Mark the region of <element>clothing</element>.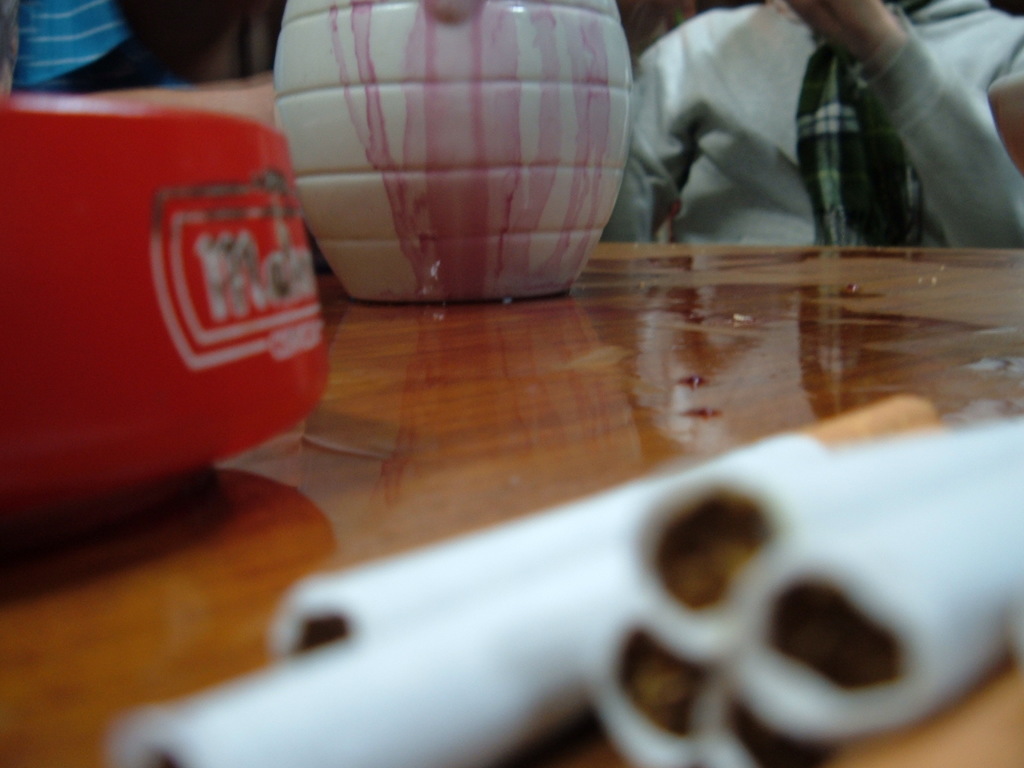
Region: <box>611,0,983,257</box>.
